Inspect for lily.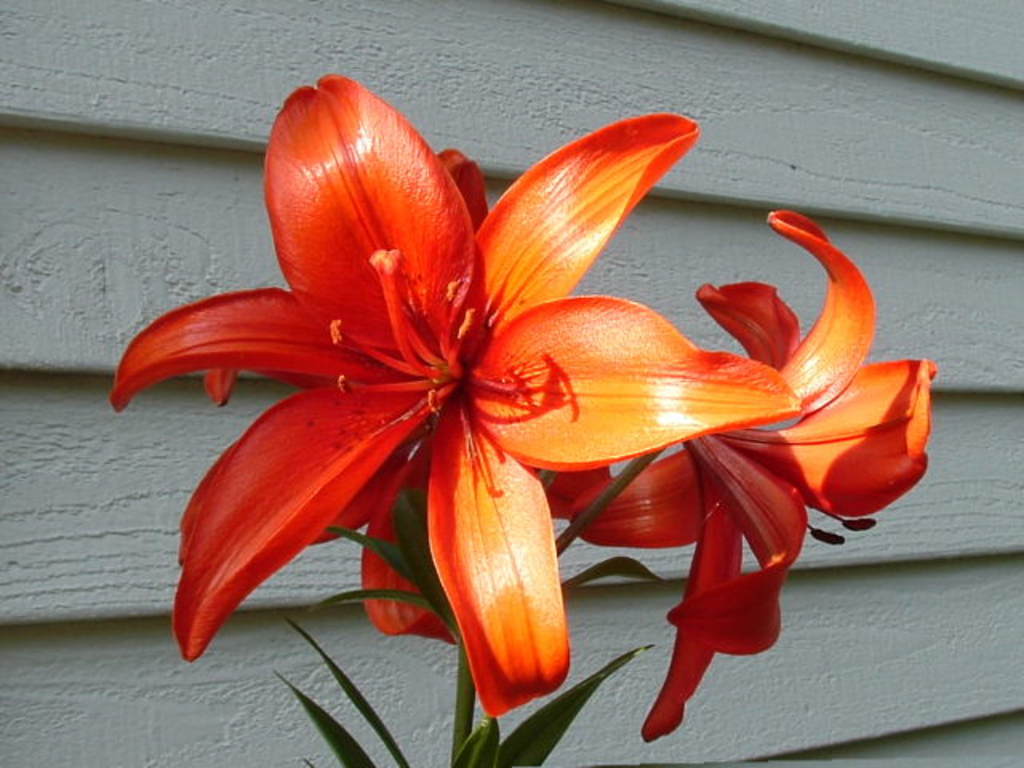
Inspection: rect(107, 67, 808, 715).
